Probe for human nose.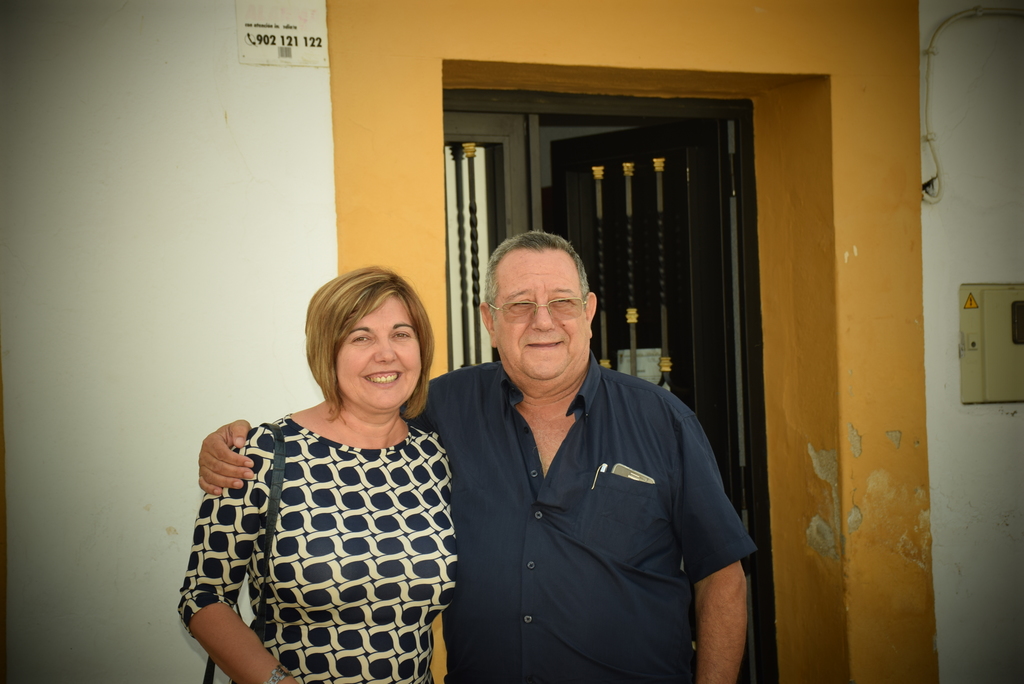
Probe result: {"left": 372, "top": 335, "right": 397, "bottom": 363}.
